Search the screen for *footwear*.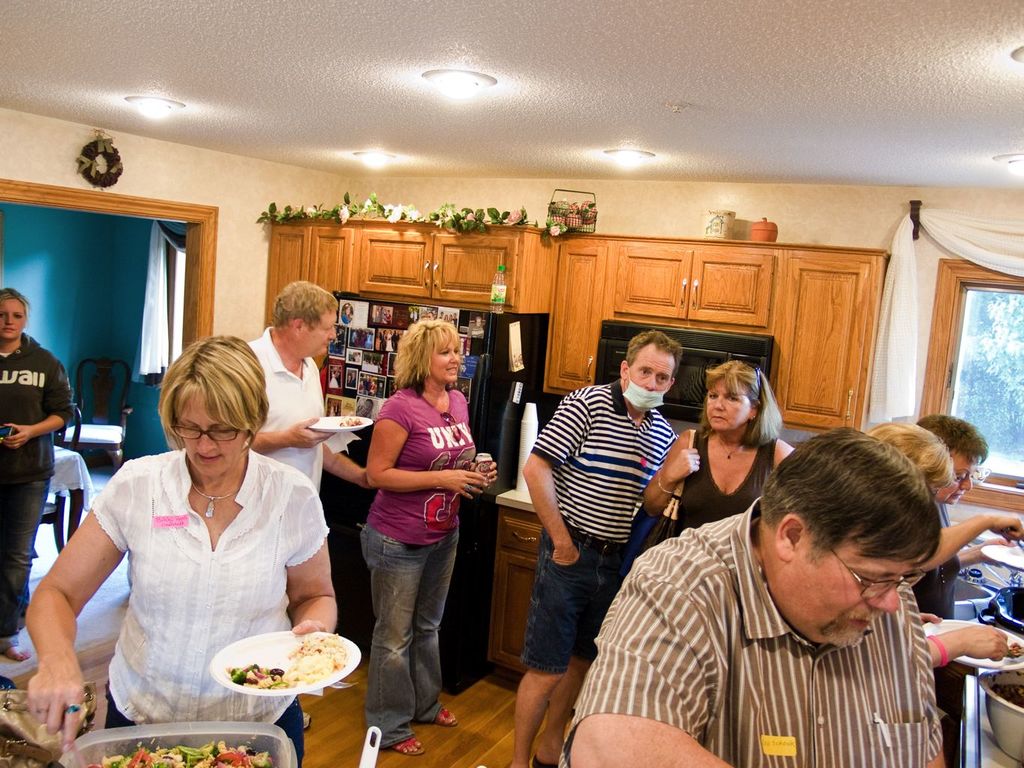
Found at [392, 738, 426, 760].
